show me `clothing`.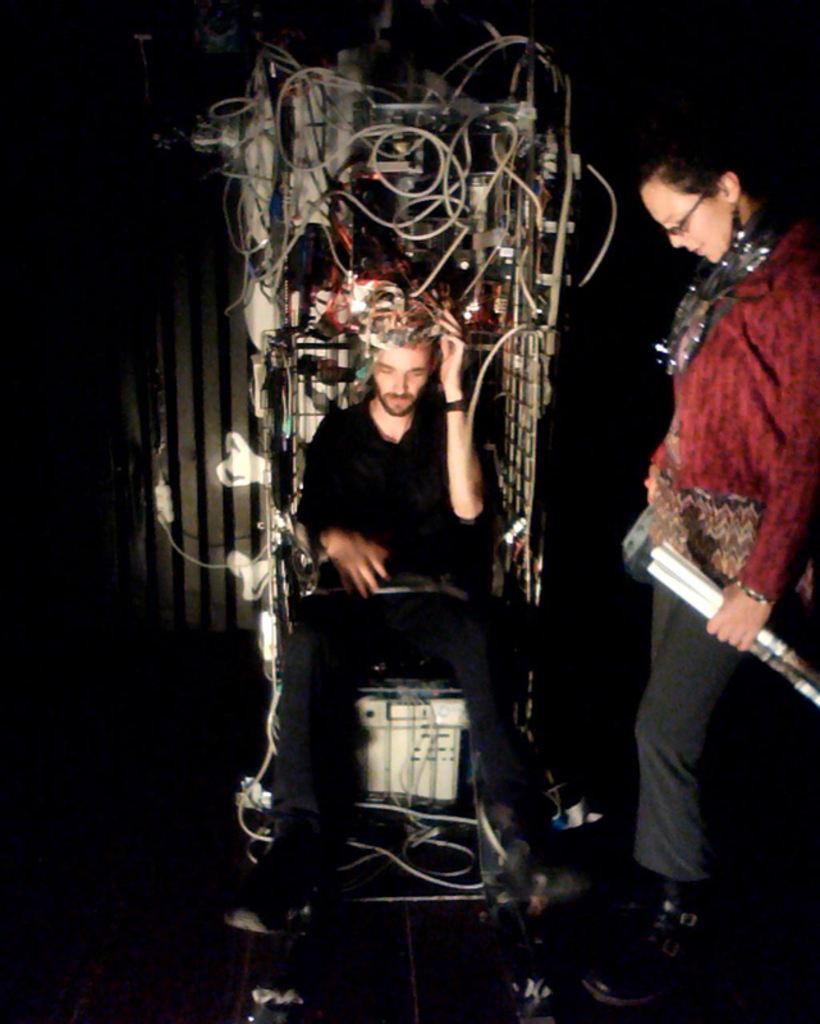
`clothing` is here: crop(270, 397, 530, 831).
